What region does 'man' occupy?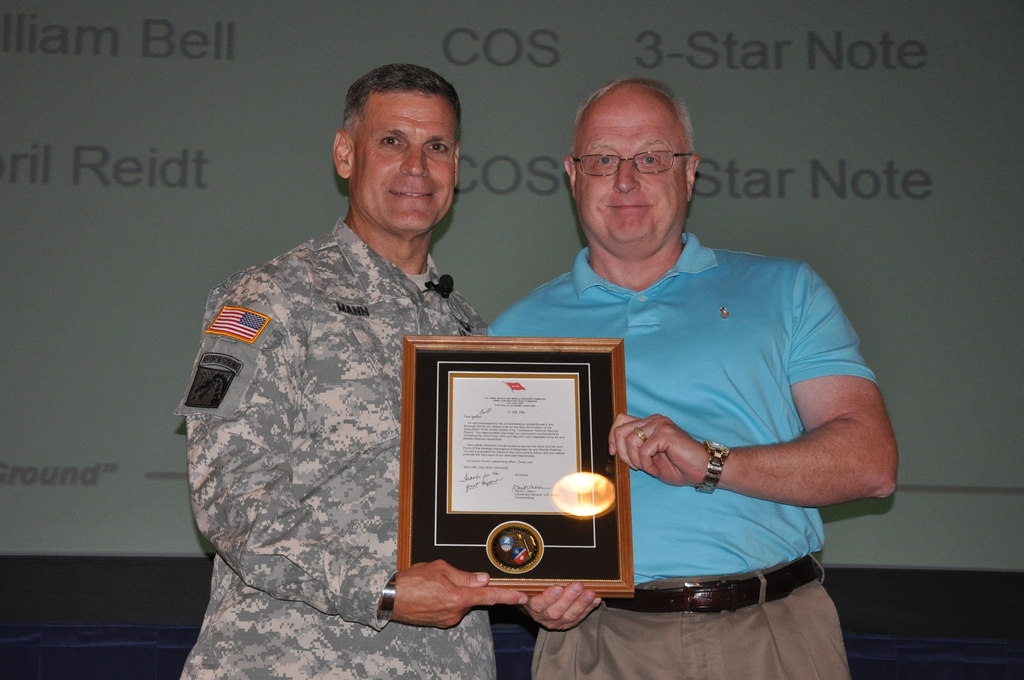
select_region(490, 81, 901, 679).
